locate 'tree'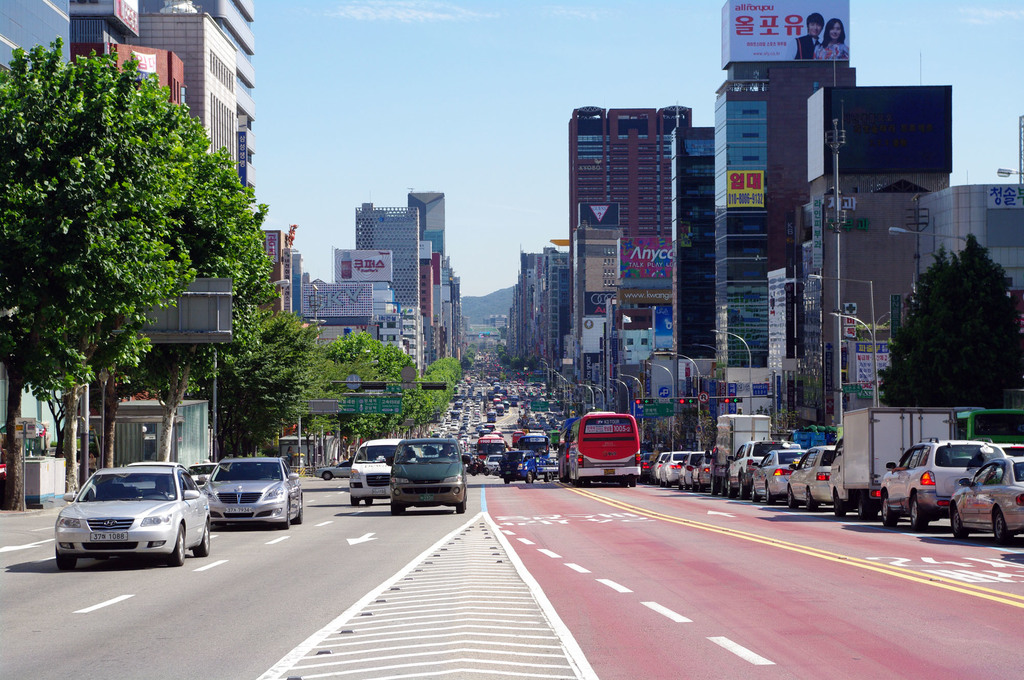
detection(285, 357, 359, 470)
